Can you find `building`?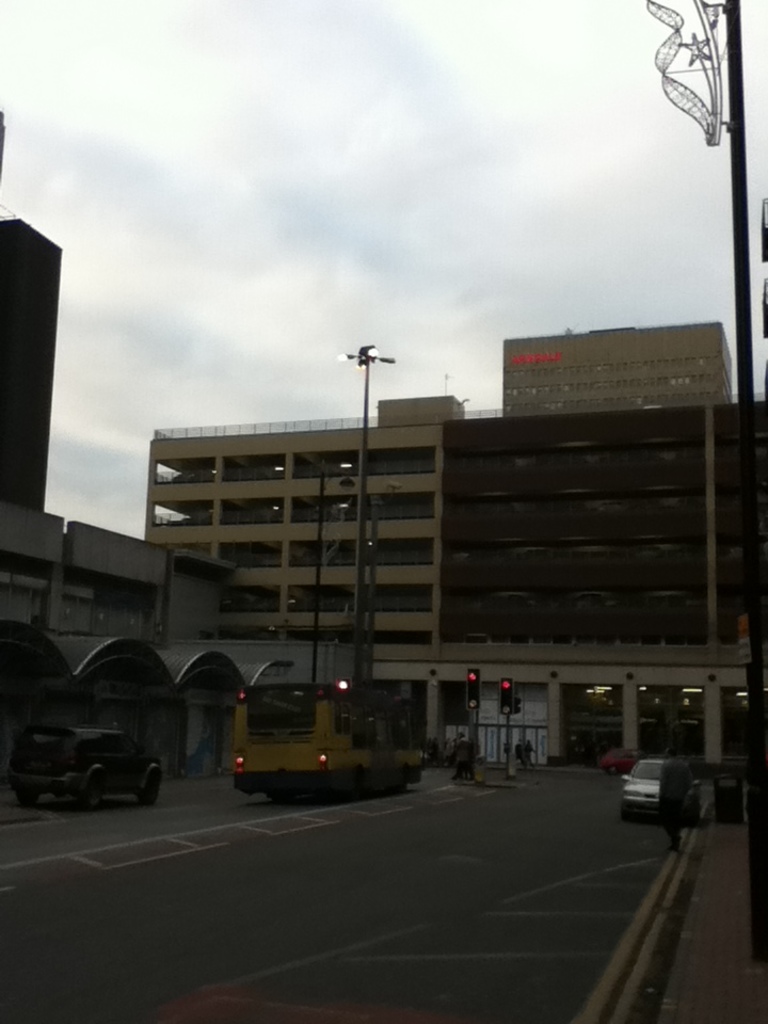
Yes, bounding box: left=0, top=215, right=65, bottom=507.
